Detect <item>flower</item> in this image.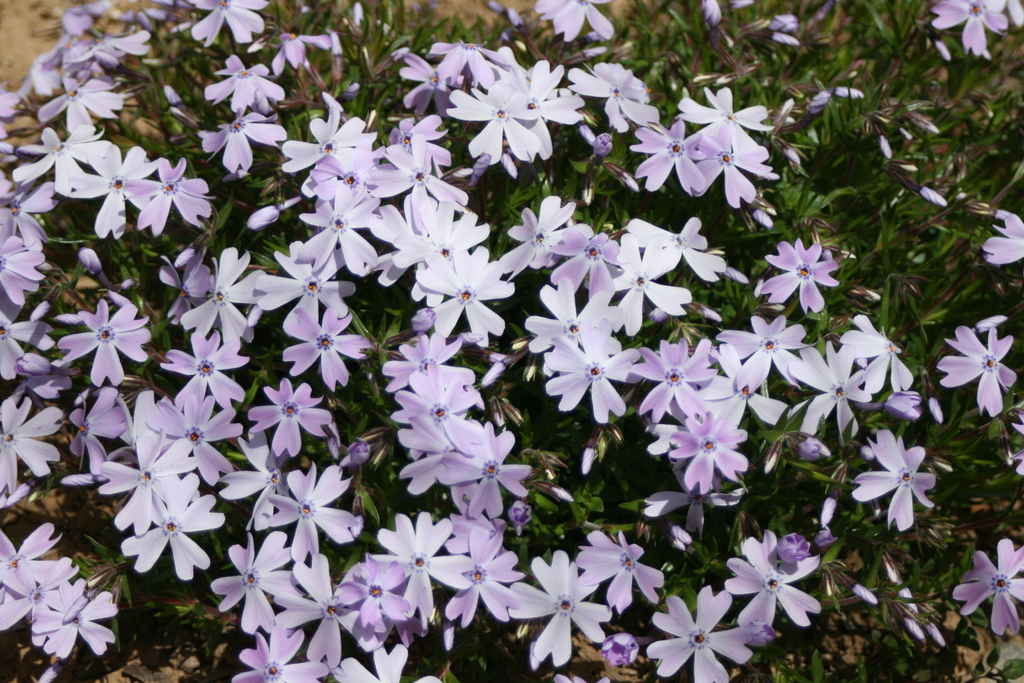
Detection: 948:532:1023:642.
